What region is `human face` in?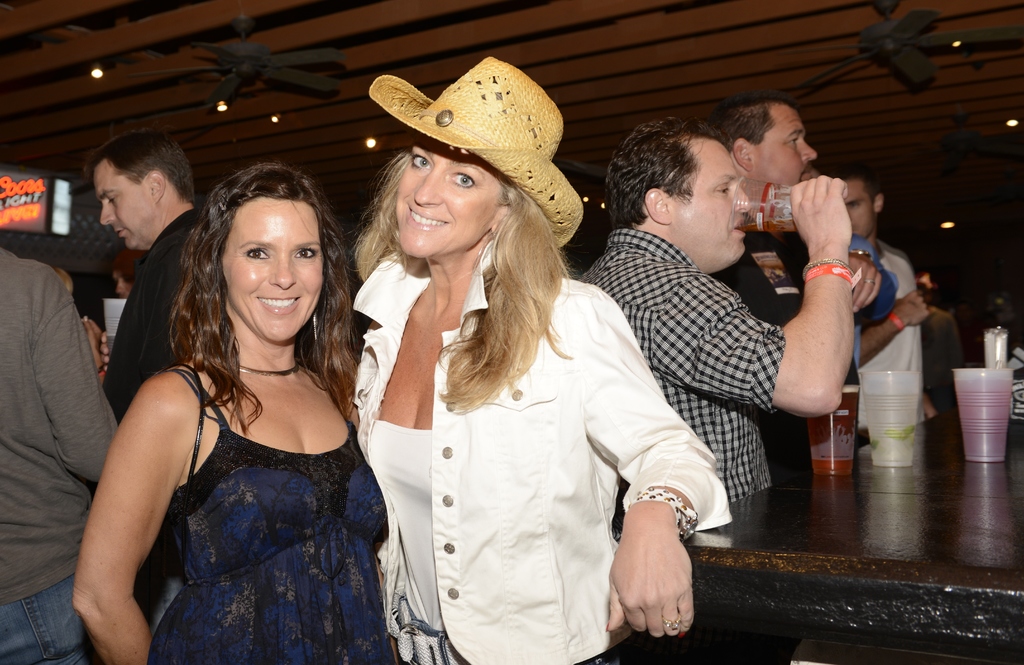
box(847, 177, 877, 234).
